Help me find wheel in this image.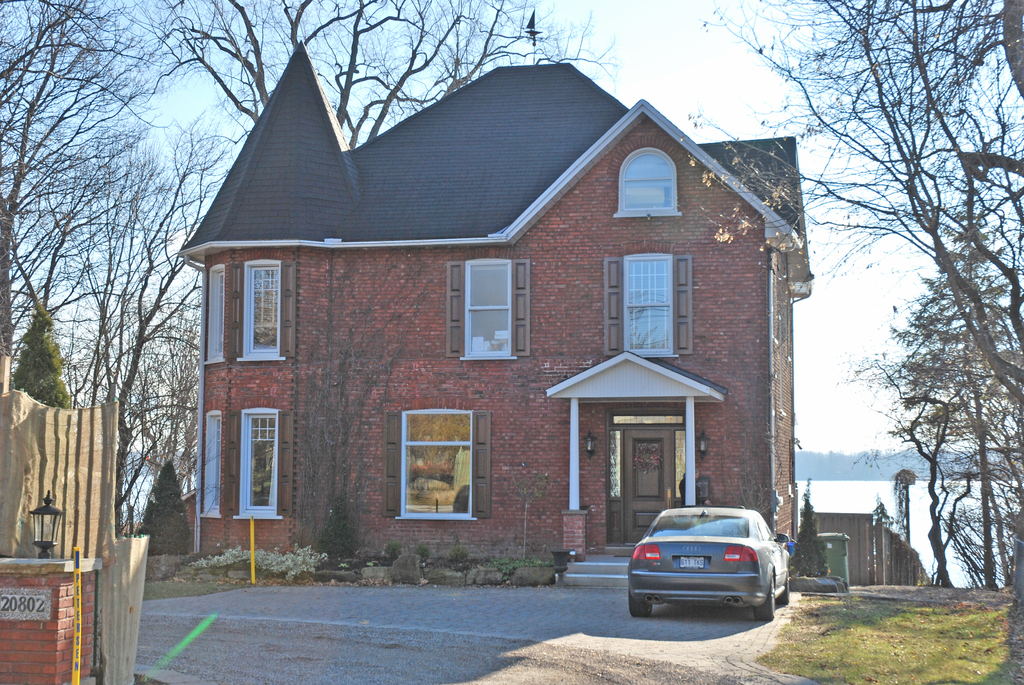
Found it: [749,581,772,620].
